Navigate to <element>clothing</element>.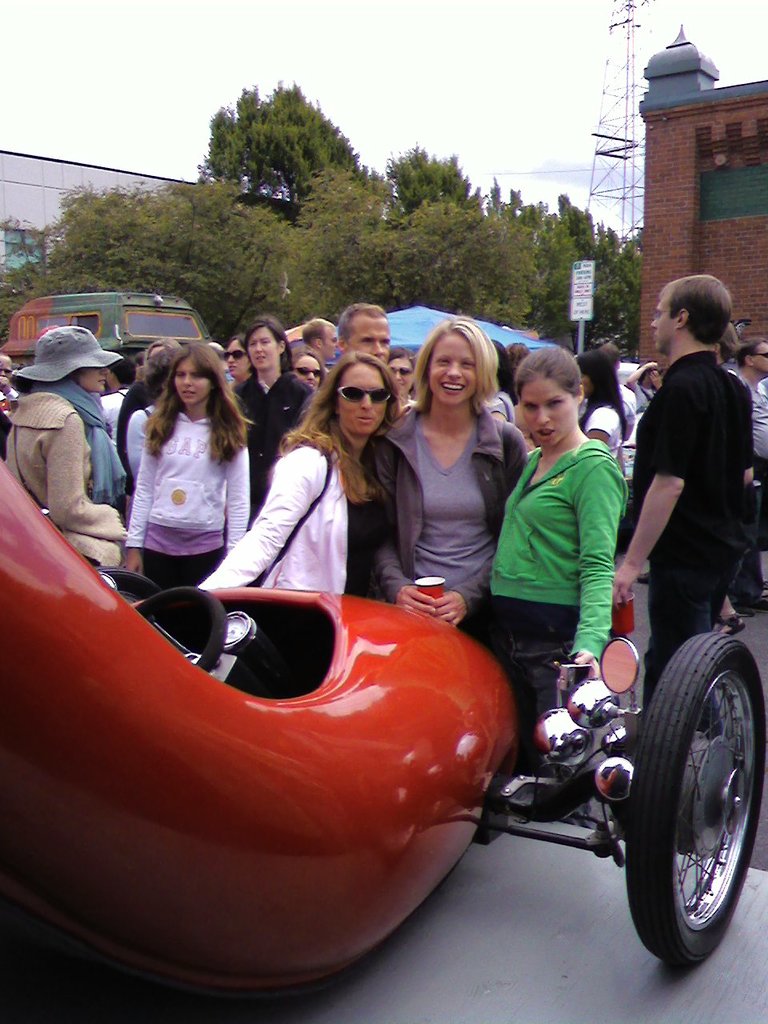
Navigation target: <box>493,443,594,730</box>.
